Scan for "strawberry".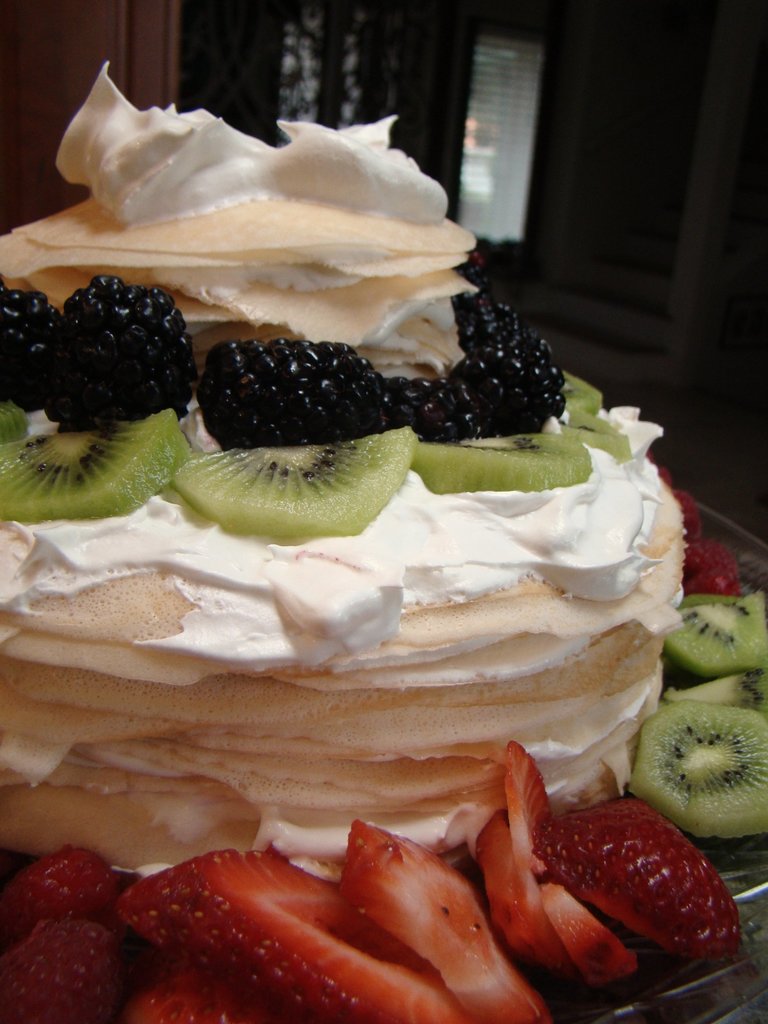
Scan result: pyautogui.locateOnScreen(122, 961, 274, 1023).
